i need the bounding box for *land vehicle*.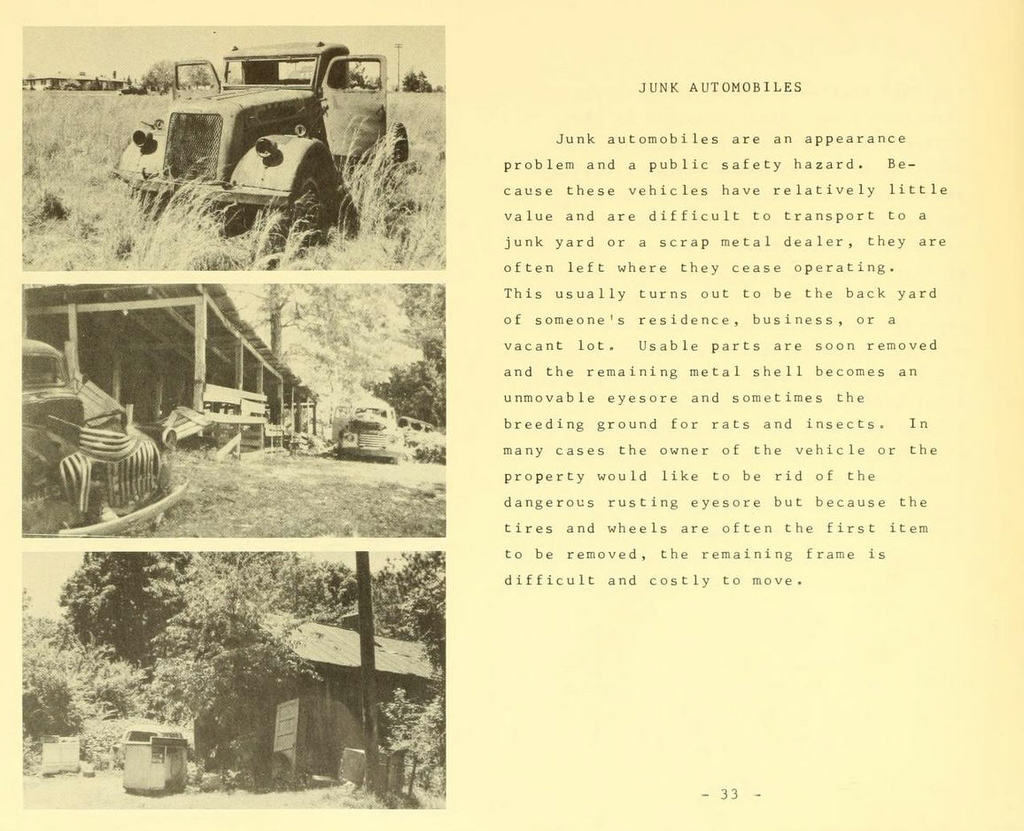
Here it is: x1=124 y1=41 x2=409 y2=237.
